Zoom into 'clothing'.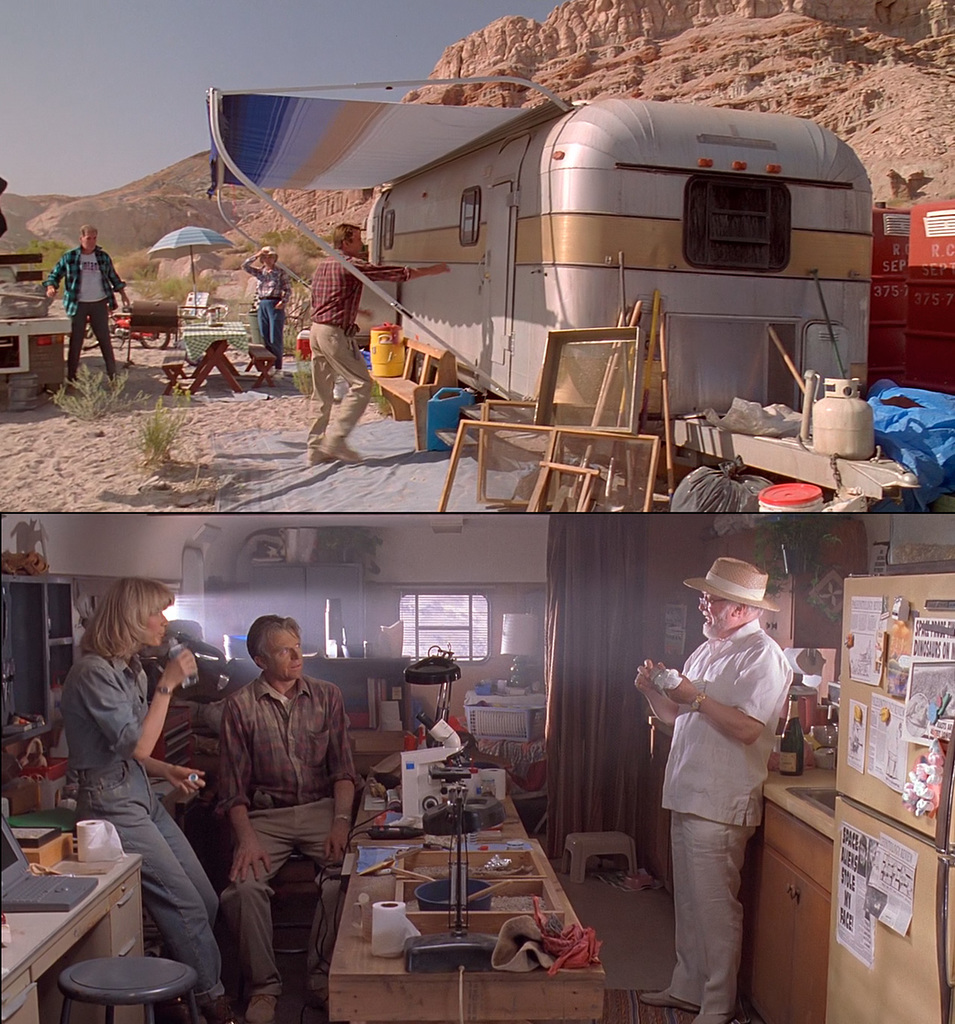
Zoom target: x1=239 y1=259 x2=294 y2=366.
